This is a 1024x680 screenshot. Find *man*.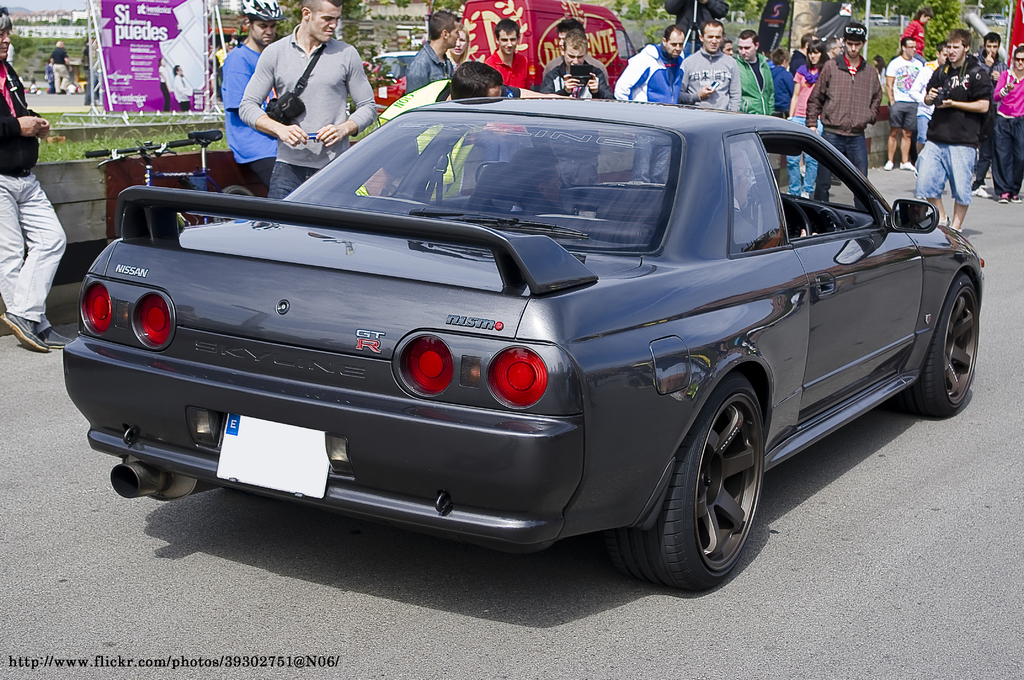
Bounding box: (975, 33, 1007, 191).
